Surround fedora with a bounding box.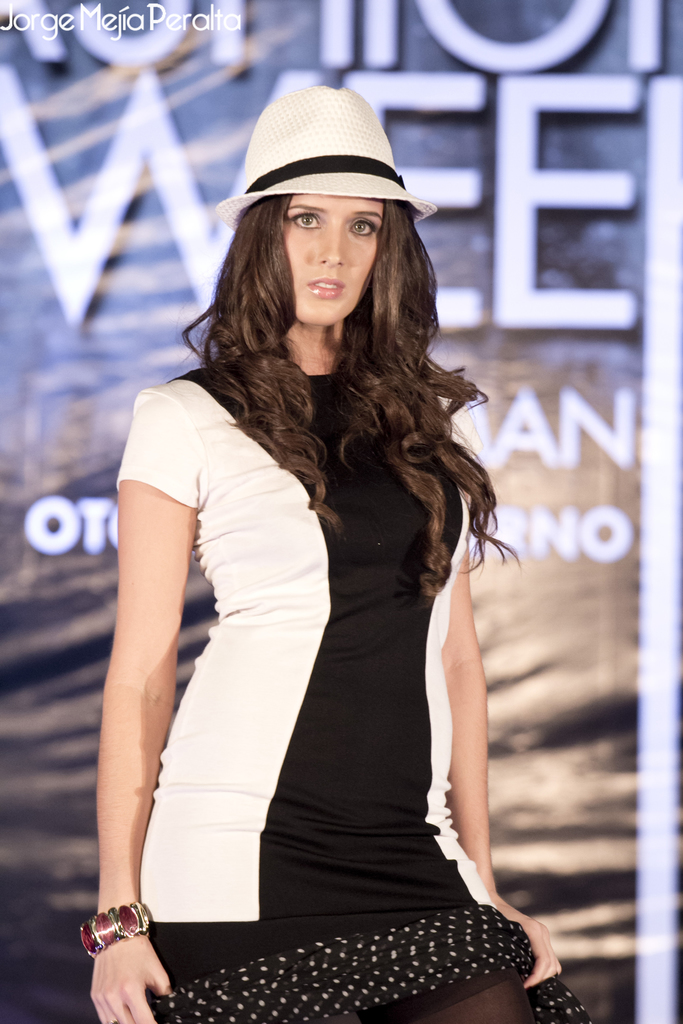
rect(213, 84, 441, 214).
